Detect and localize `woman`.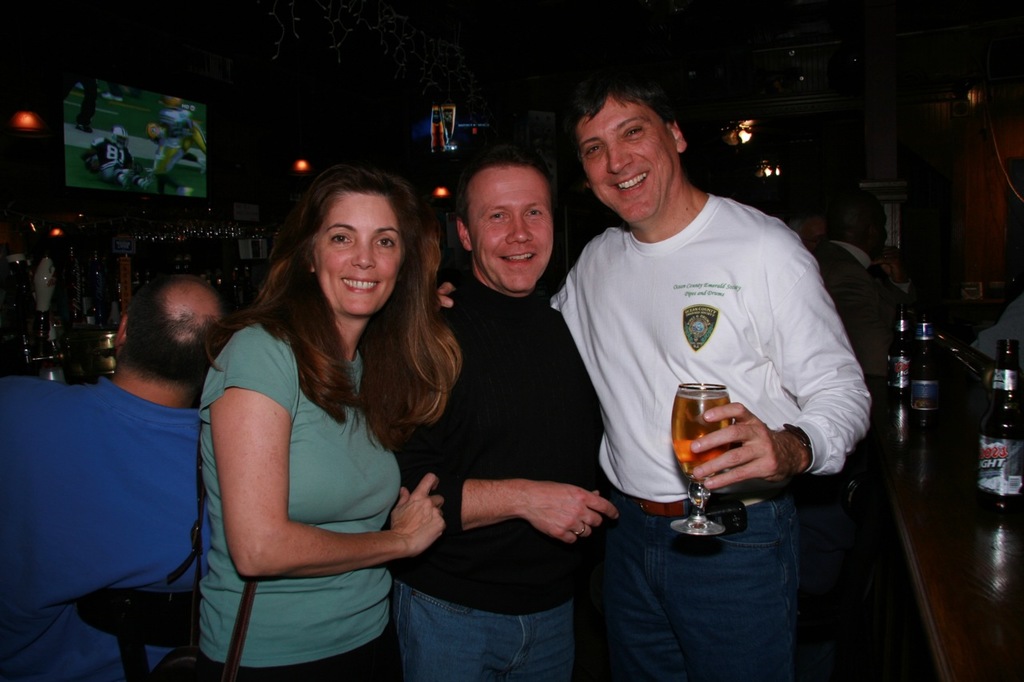
Localized at 178 159 476 672.
